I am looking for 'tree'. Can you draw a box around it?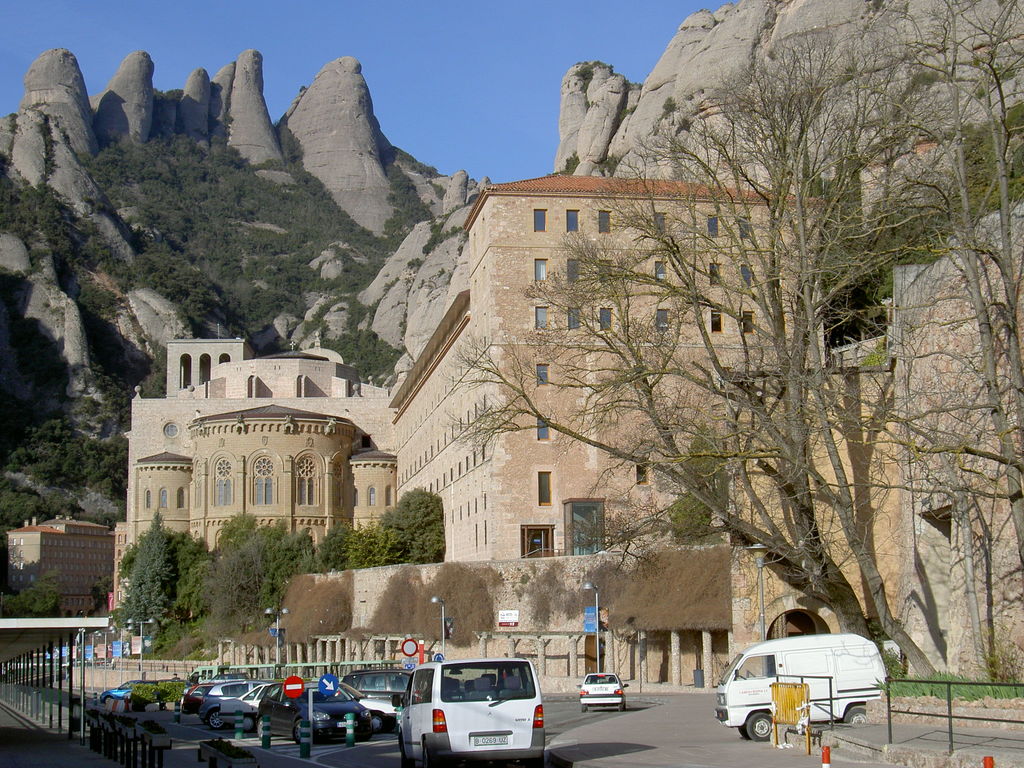
Sure, the bounding box is <box>892,10,1023,559</box>.
